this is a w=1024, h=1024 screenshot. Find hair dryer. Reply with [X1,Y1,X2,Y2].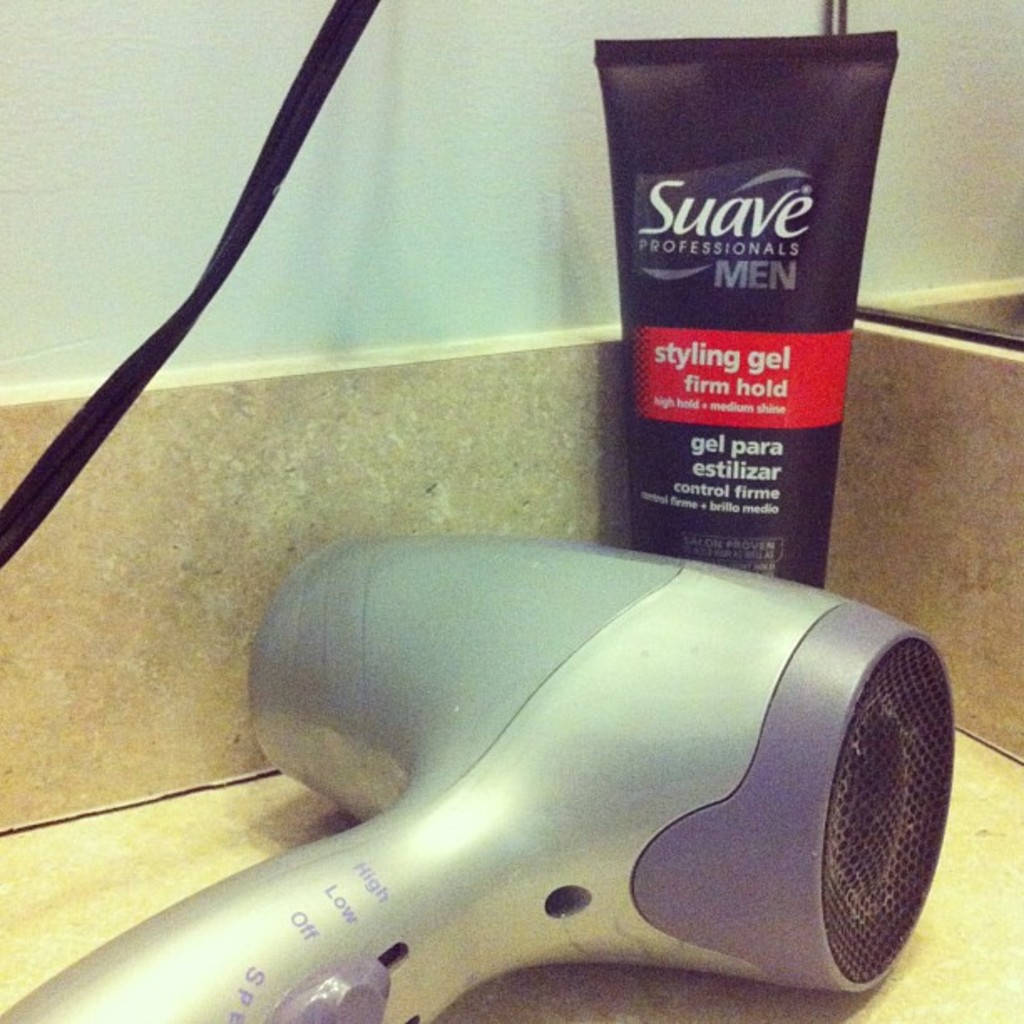
[0,514,964,1022].
